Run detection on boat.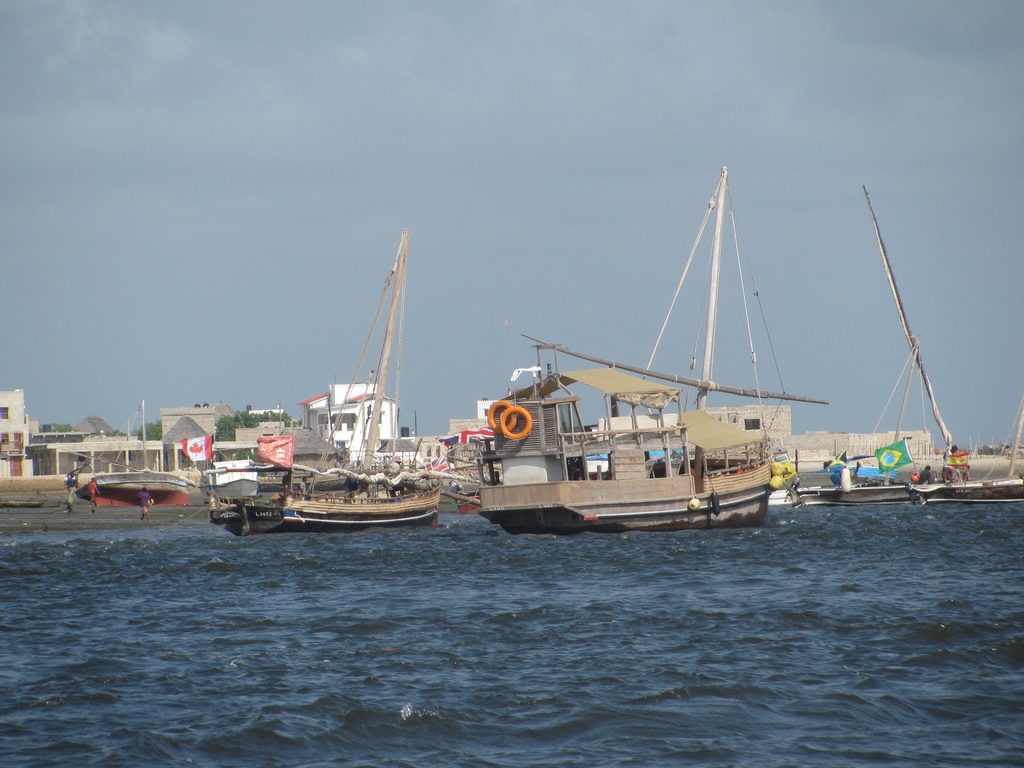
Result: box=[451, 174, 840, 552].
